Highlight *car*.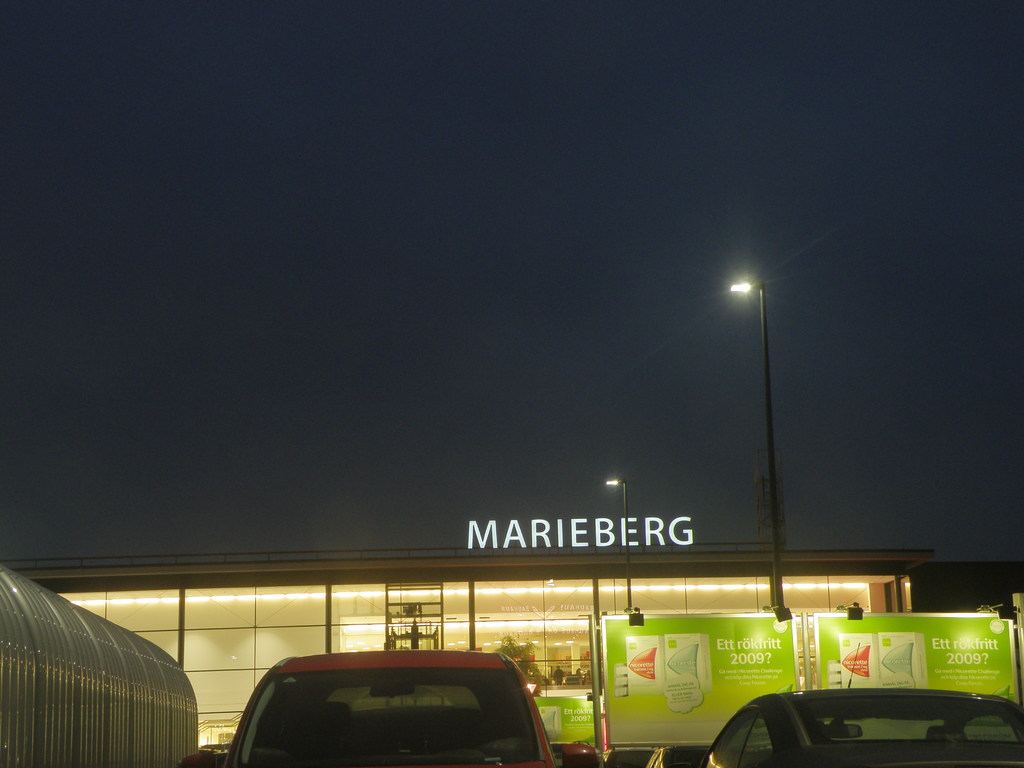
Highlighted region: x1=604 y1=749 x2=655 y2=767.
